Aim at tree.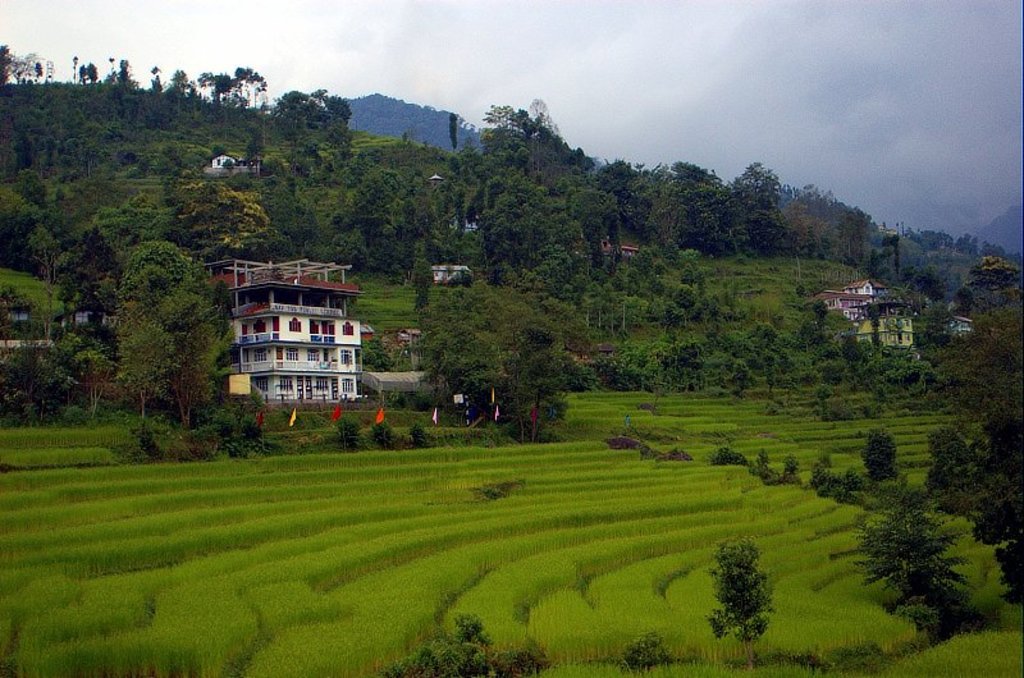
Aimed at x1=192, y1=256, x2=223, y2=431.
